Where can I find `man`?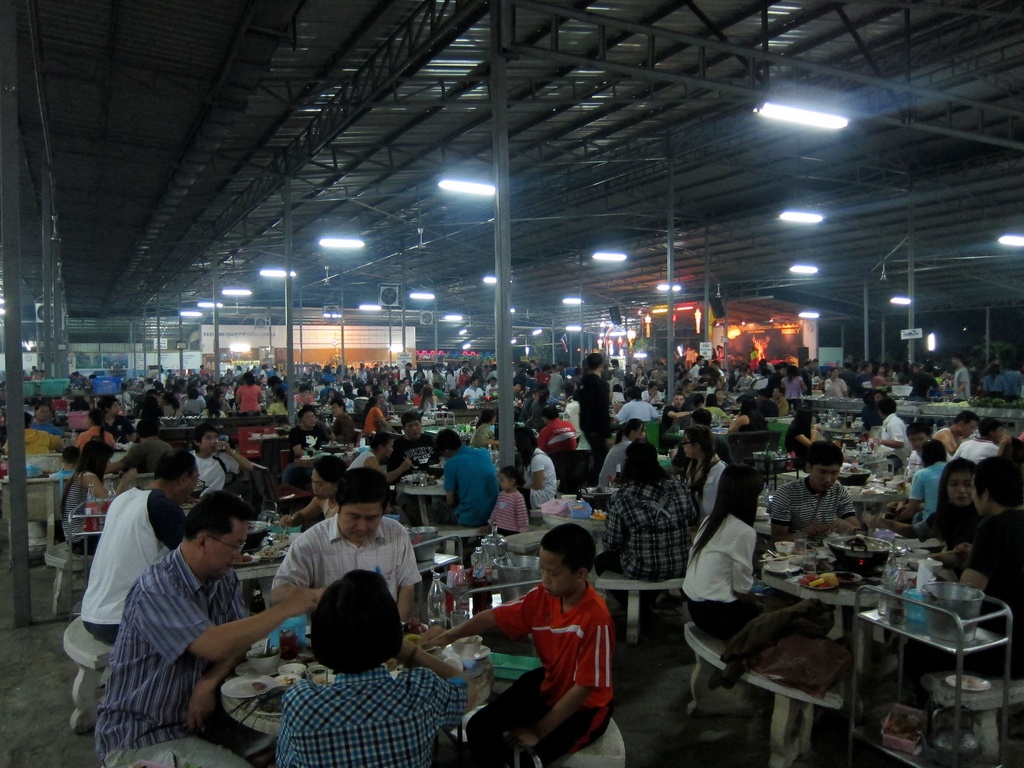
You can find it at bbox(342, 436, 390, 477).
